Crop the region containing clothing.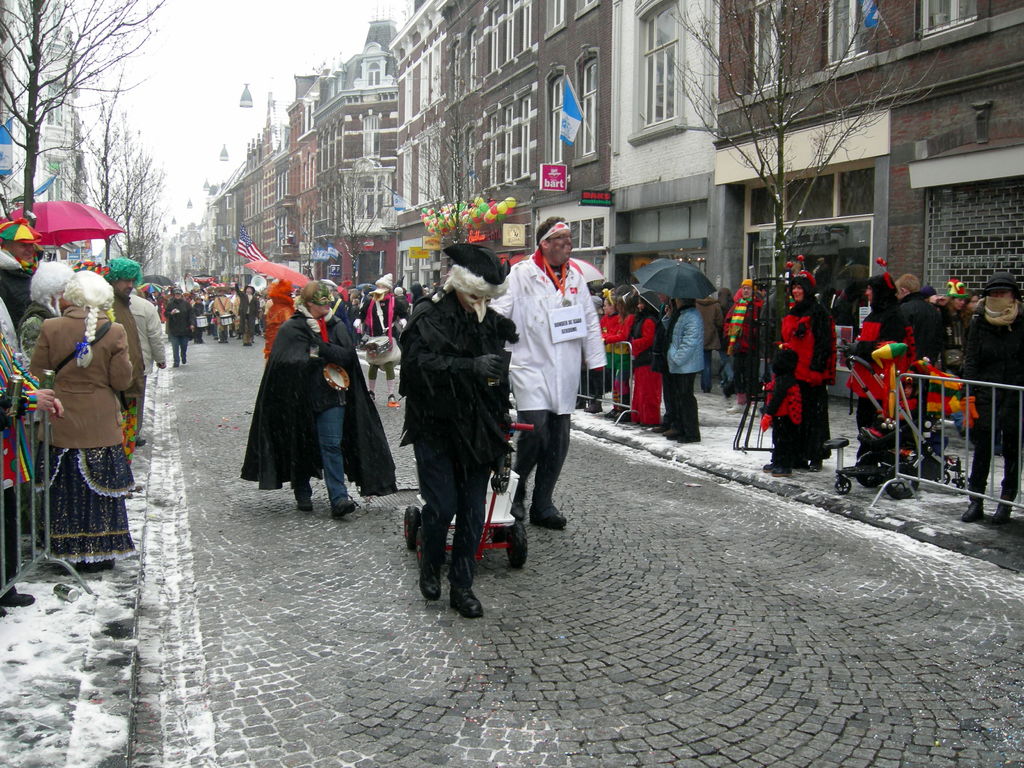
Crop region: bbox=[396, 285, 513, 583].
